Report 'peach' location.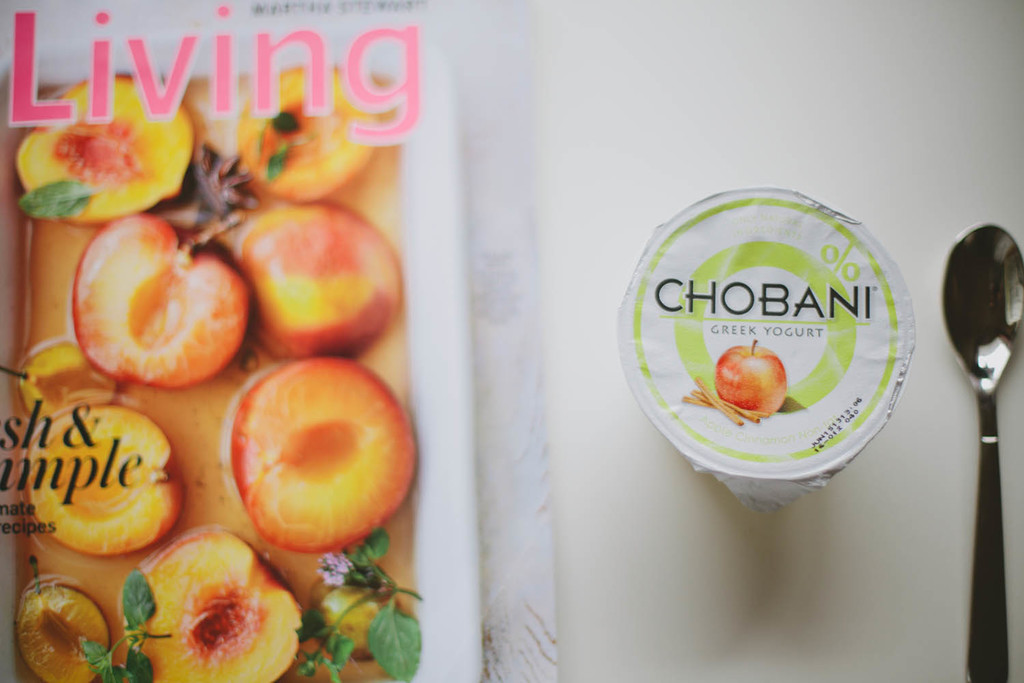
Report: <bbox>237, 196, 406, 355</bbox>.
